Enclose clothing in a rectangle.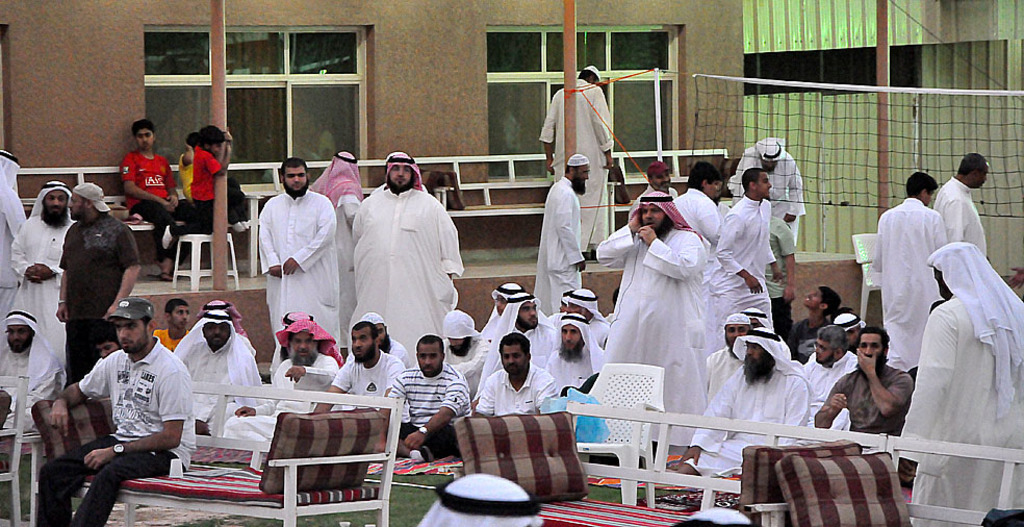
125:153:178:257.
